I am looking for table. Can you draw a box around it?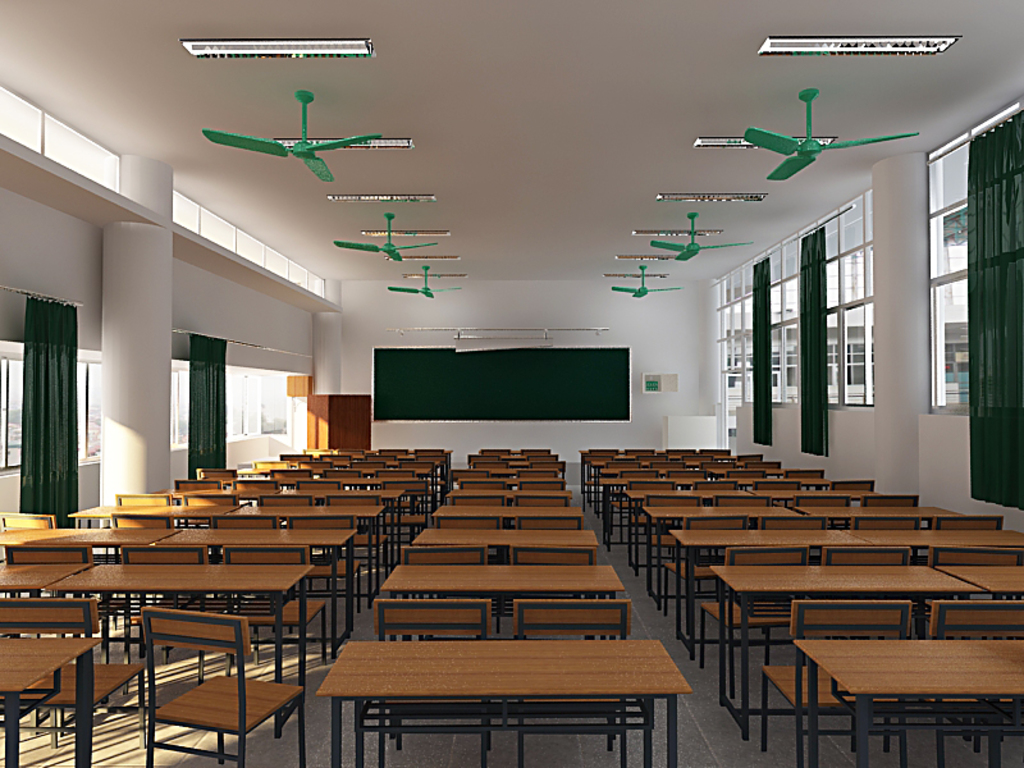
Sure, the bounding box is pyautogui.locateOnScreen(69, 504, 244, 520).
